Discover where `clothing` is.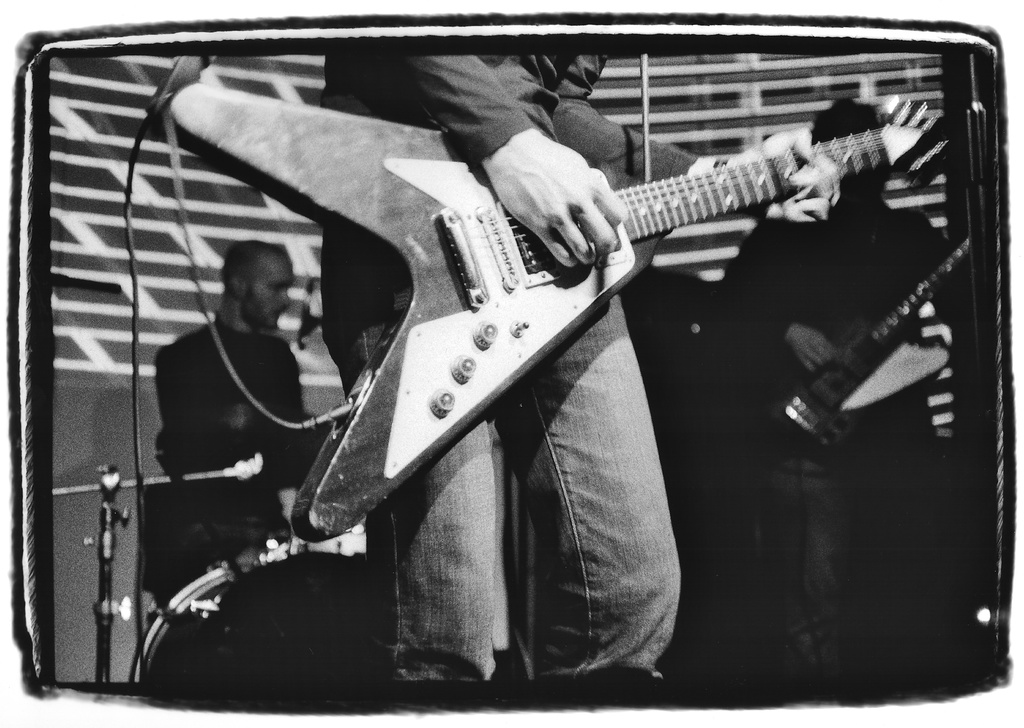
Discovered at crop(686, 184, 952, 700).
